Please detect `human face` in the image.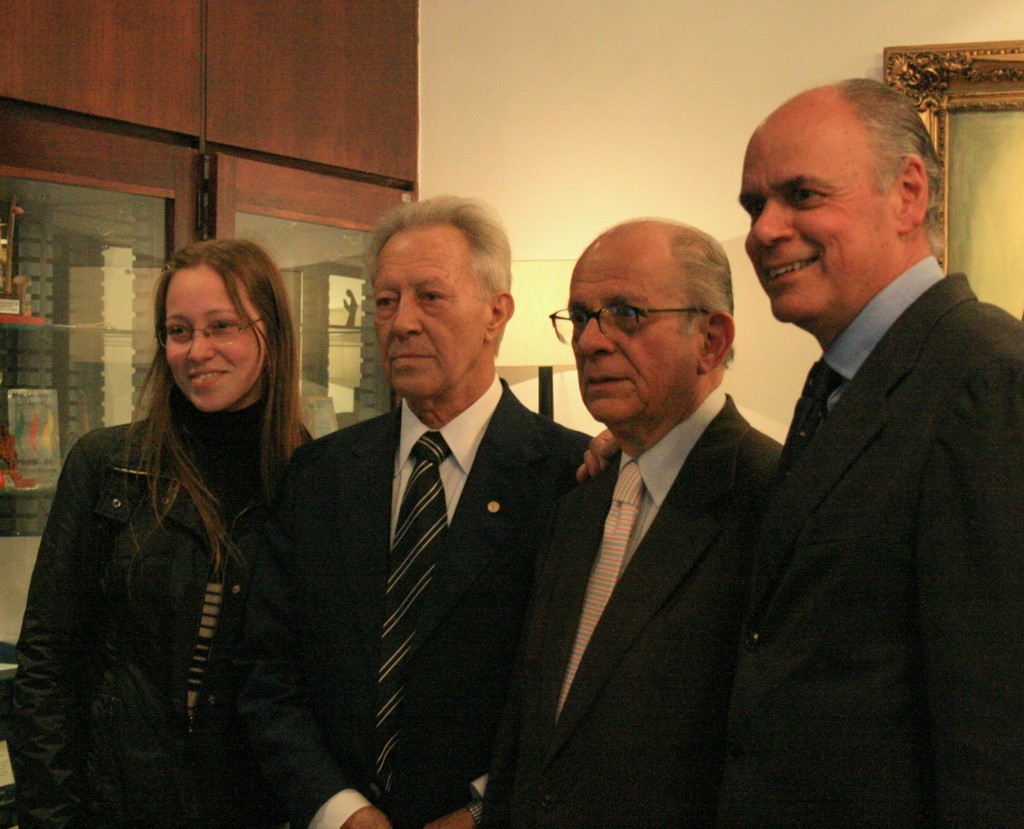
detection(571, 252, 701, 420).
